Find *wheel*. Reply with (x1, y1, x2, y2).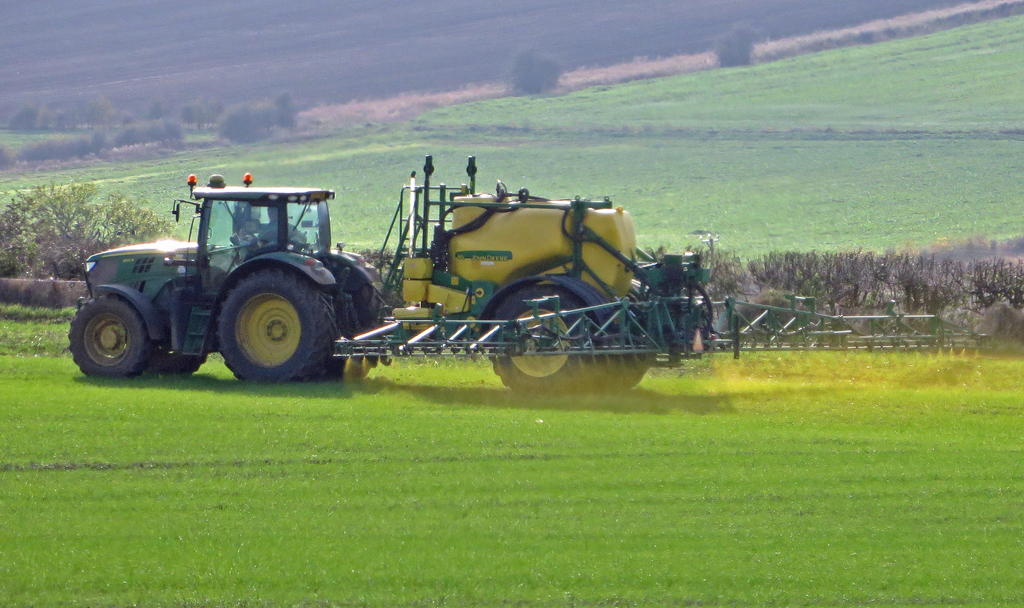
(150, 341, 210, 377).
